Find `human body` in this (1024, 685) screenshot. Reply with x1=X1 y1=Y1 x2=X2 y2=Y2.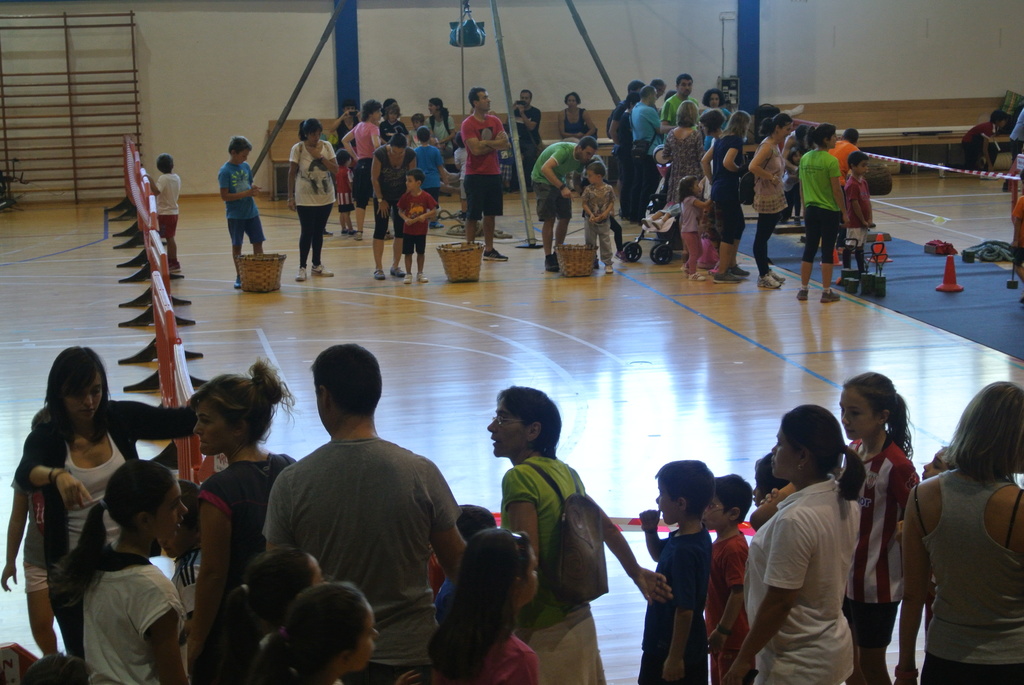
x1=847 y1=176 x2=876 y2=276.
